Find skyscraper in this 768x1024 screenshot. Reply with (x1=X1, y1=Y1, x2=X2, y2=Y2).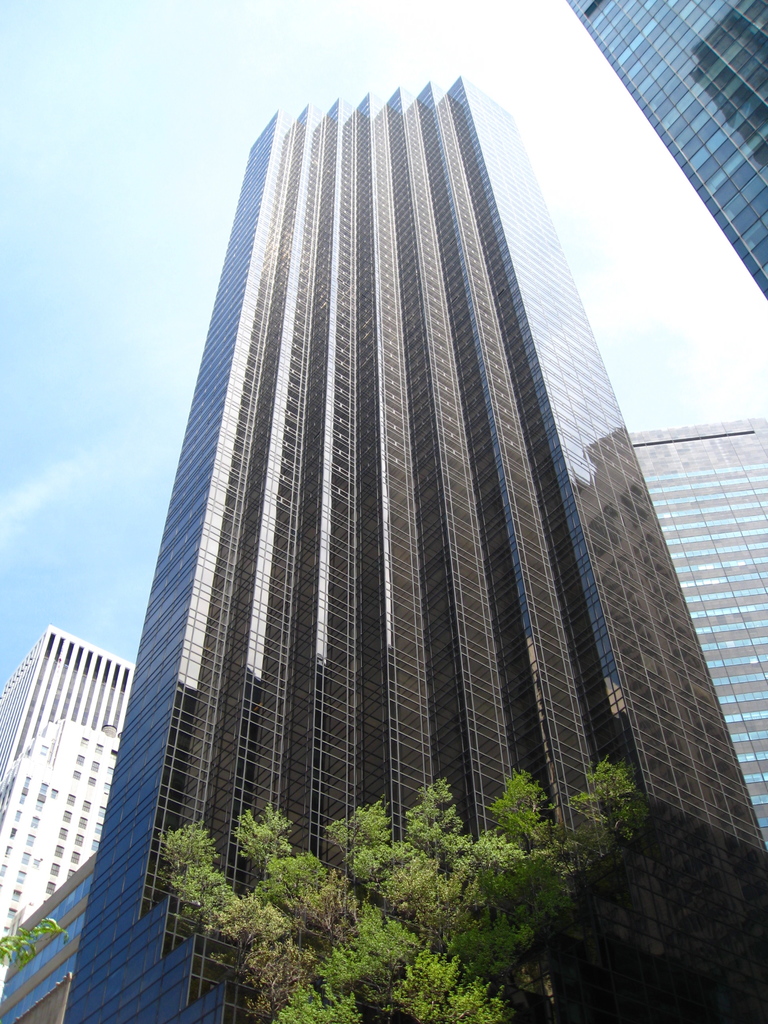
(x1=562, y1=0, x2=767, y2=301).
